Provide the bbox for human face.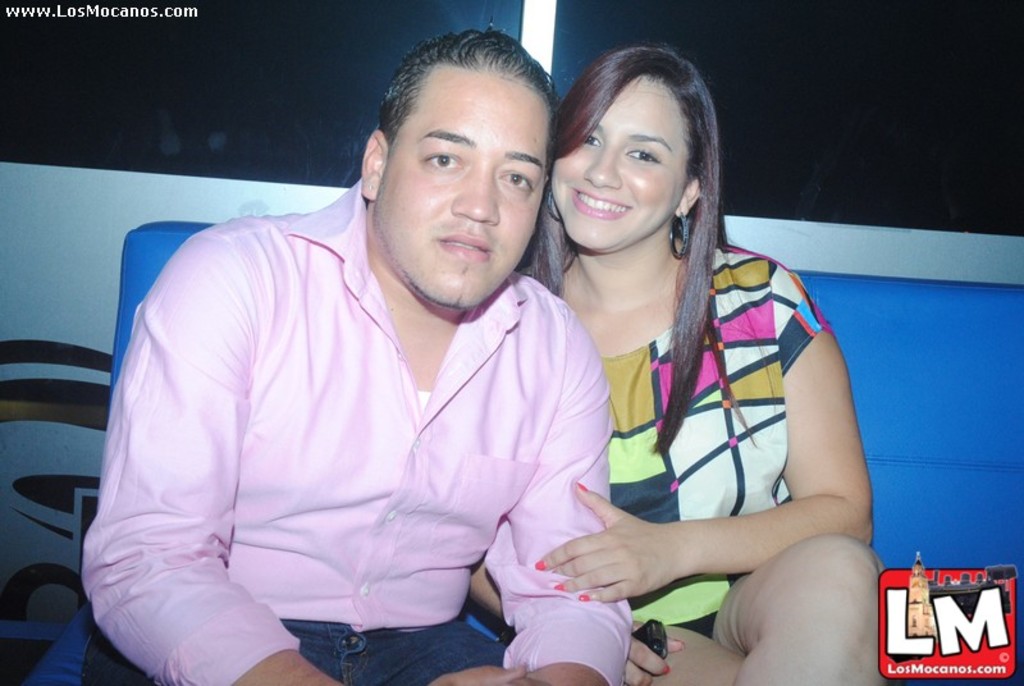
detection(371, 74, 544, 311).
